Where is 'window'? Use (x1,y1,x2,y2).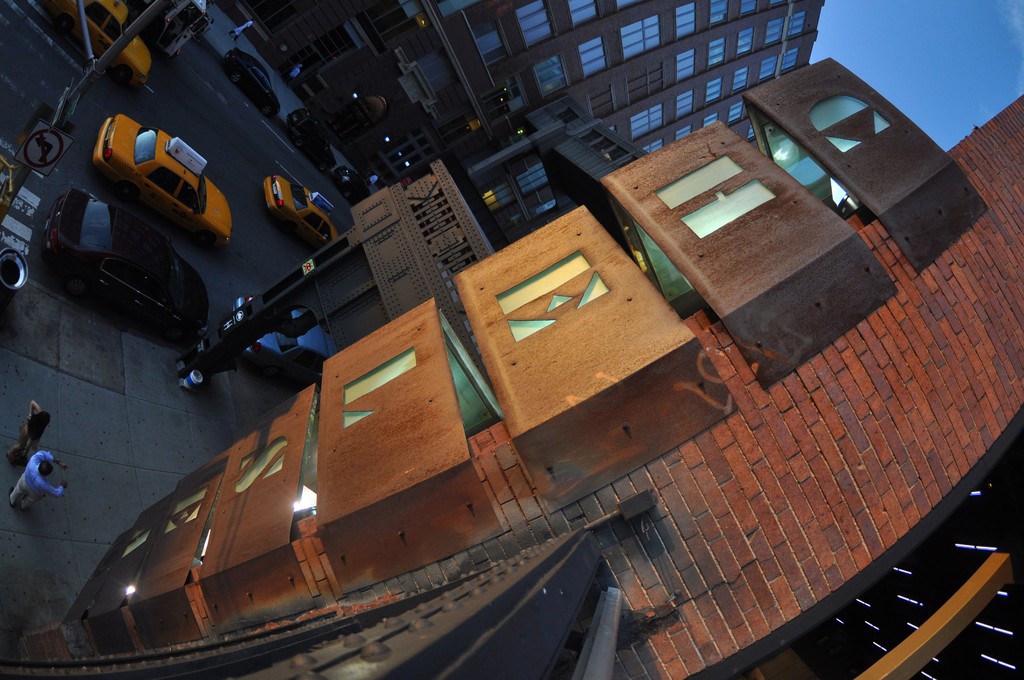
(482,73,530,128).
